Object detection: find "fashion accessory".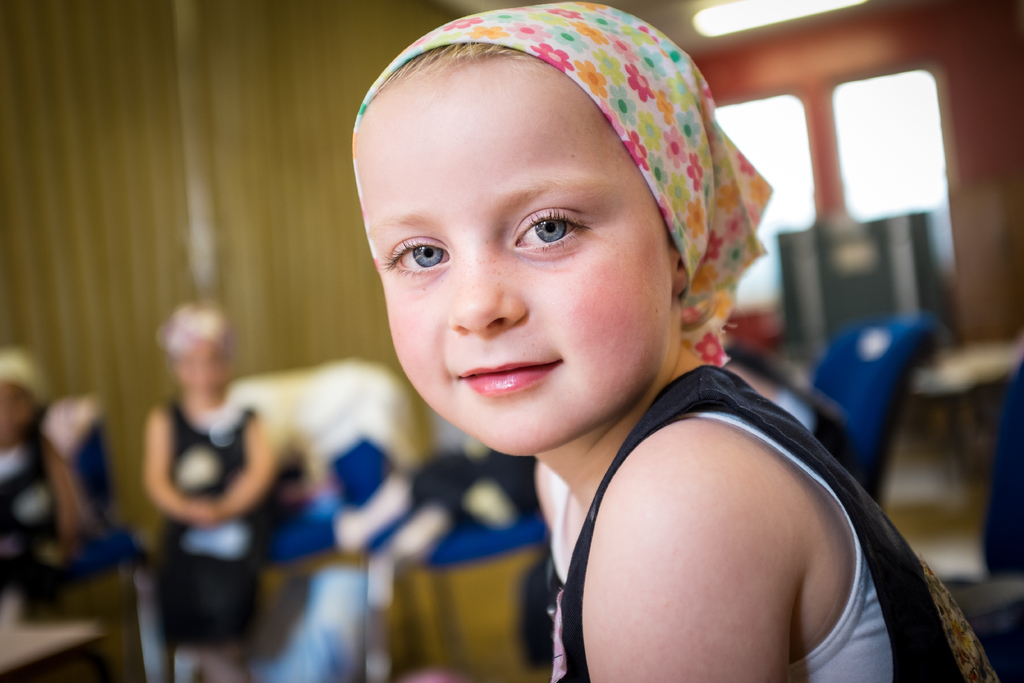
select_region(349, 0, 778, 372).
